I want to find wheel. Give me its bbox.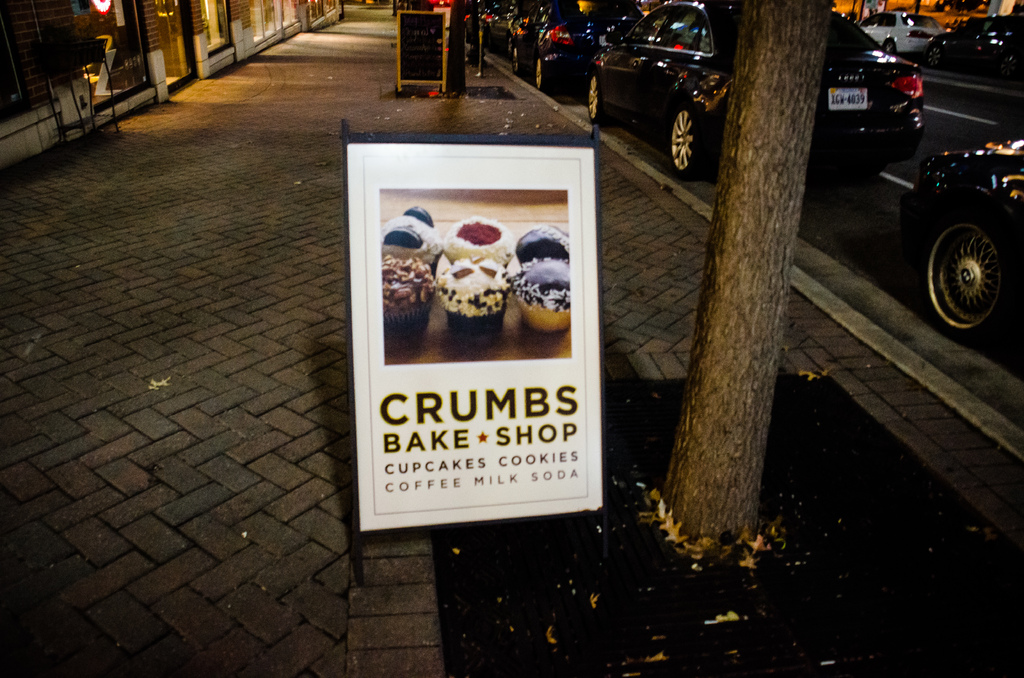
<bbox>925, 45, 941, 67</bbox>.
